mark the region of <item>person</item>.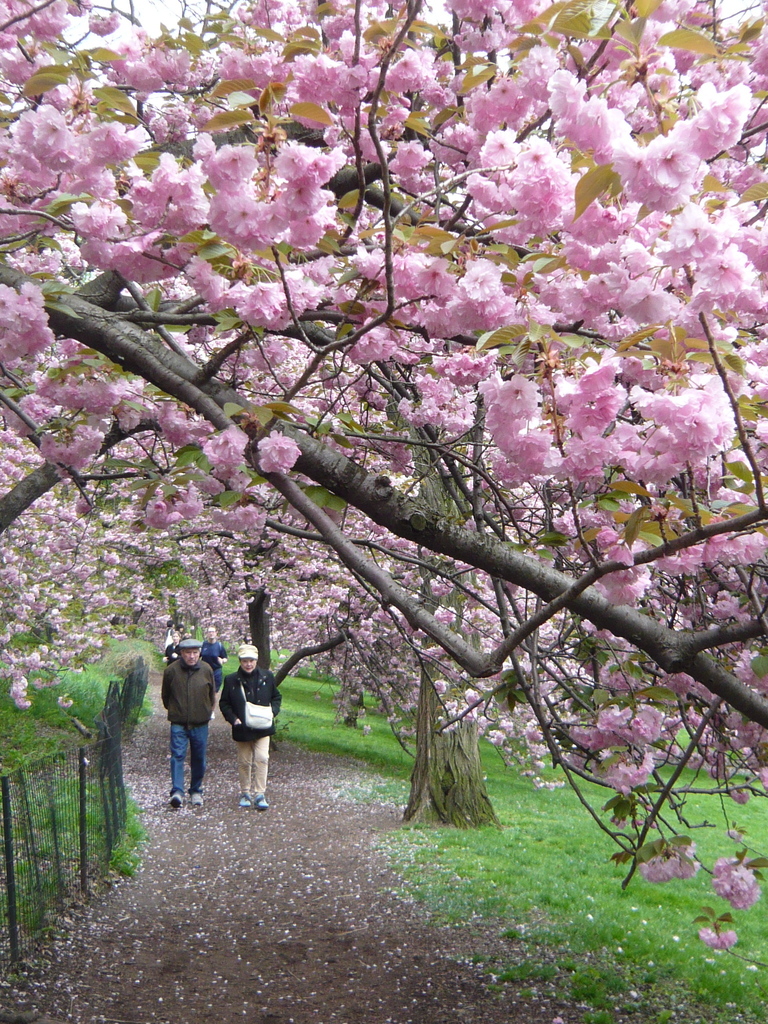
Region: {"x1": 201, "y1": 626, "x2": 227, "y2": 720}.
